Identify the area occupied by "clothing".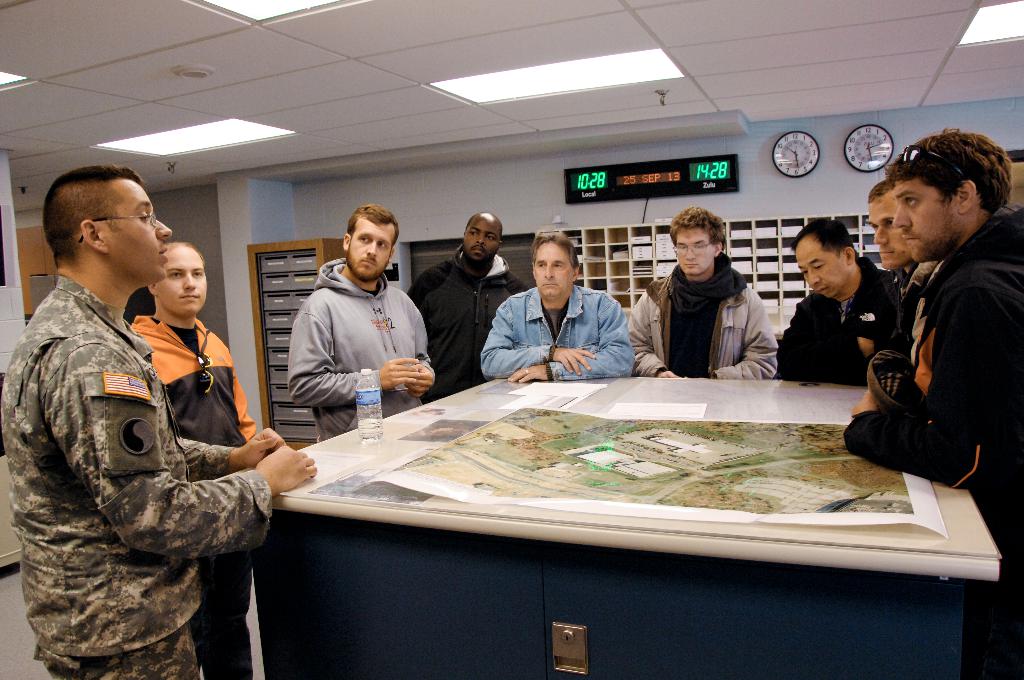
Area: (479, 286, 634, 372).
